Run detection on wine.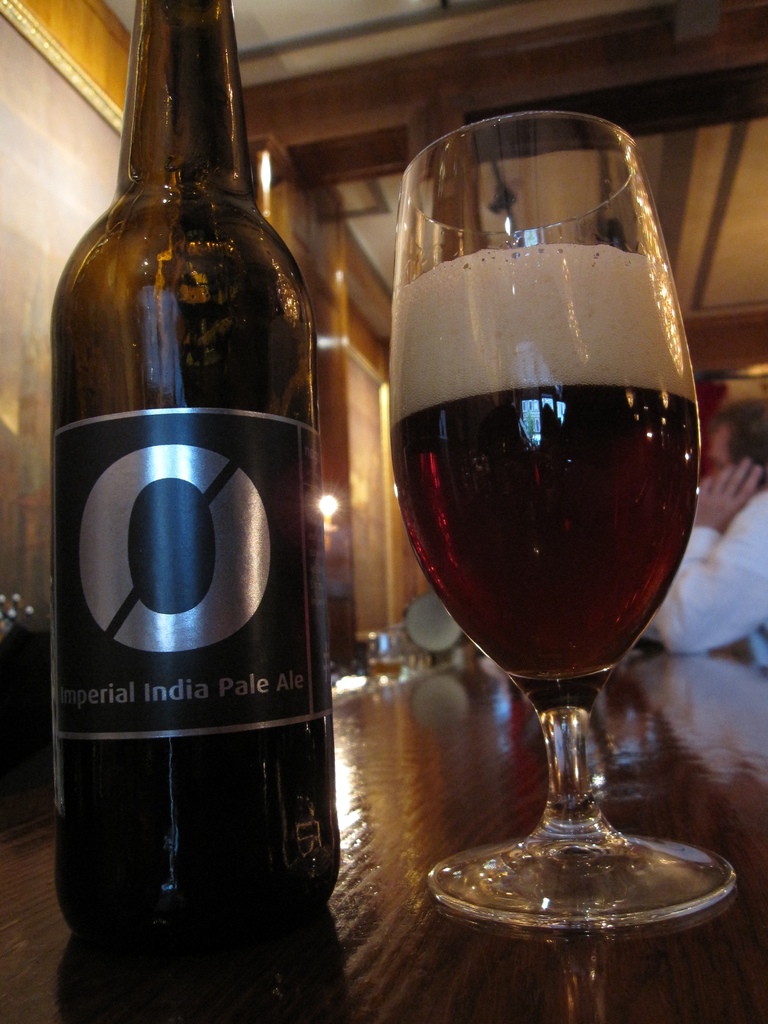
Result: [x1=42, y1=0, x2=322, y2=951].
